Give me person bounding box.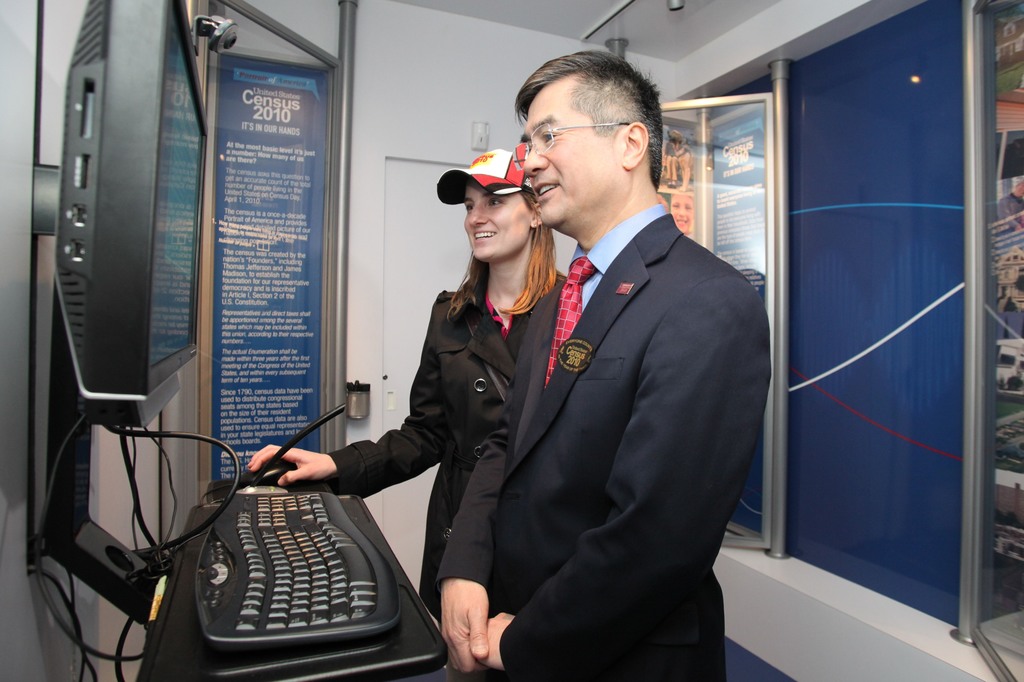
248/145/577/633.
